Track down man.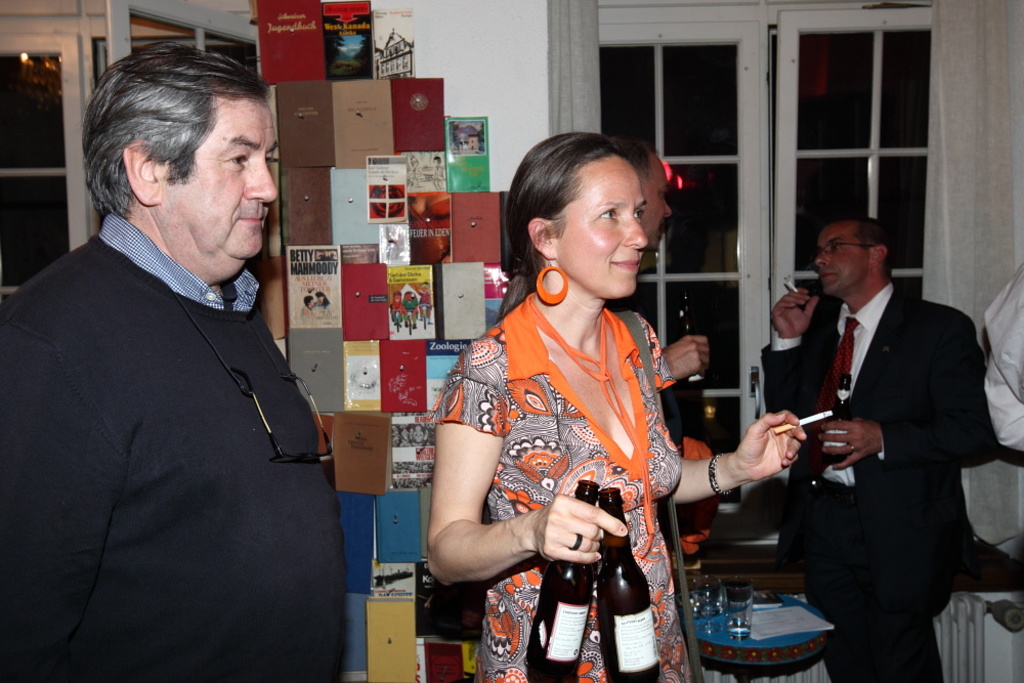
Tracked to bbox(615, 127, 715, 390).
